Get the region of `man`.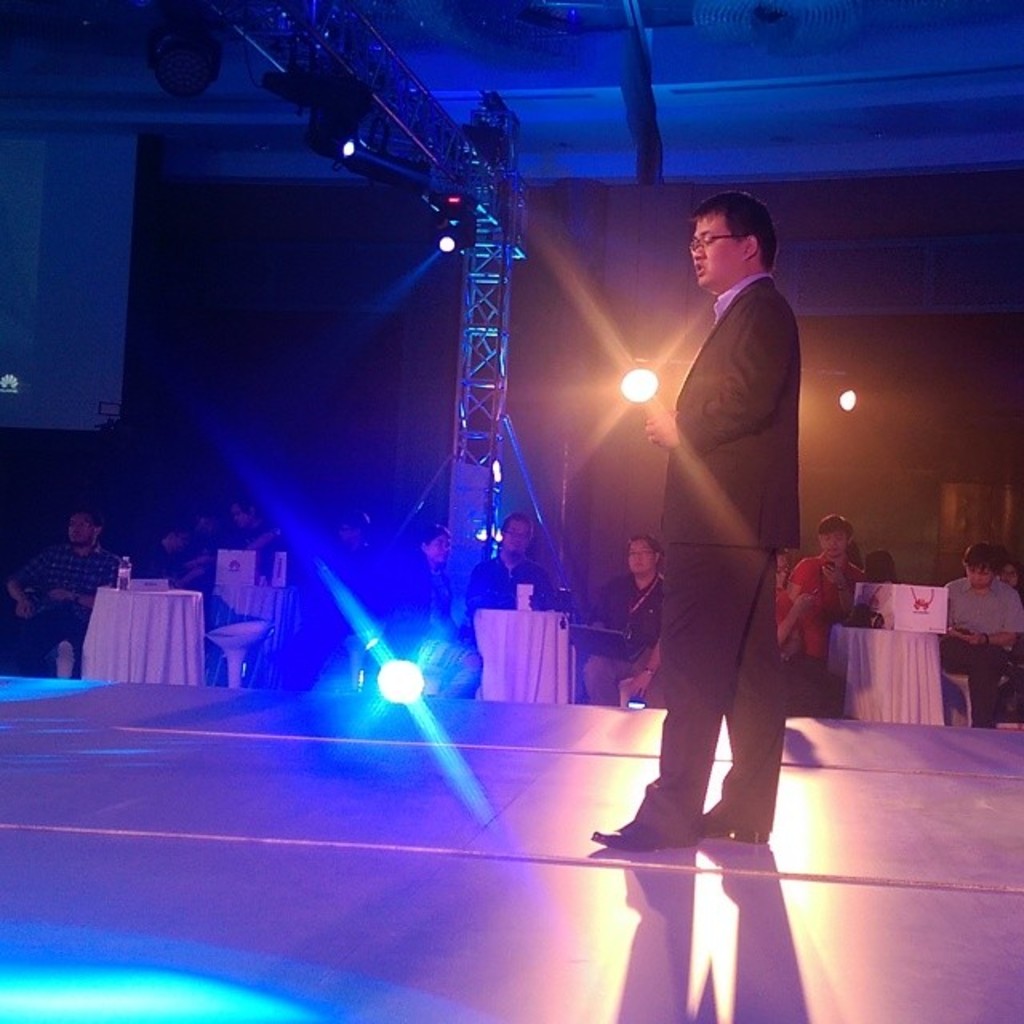
locate(939, 538, 1022, 728).
